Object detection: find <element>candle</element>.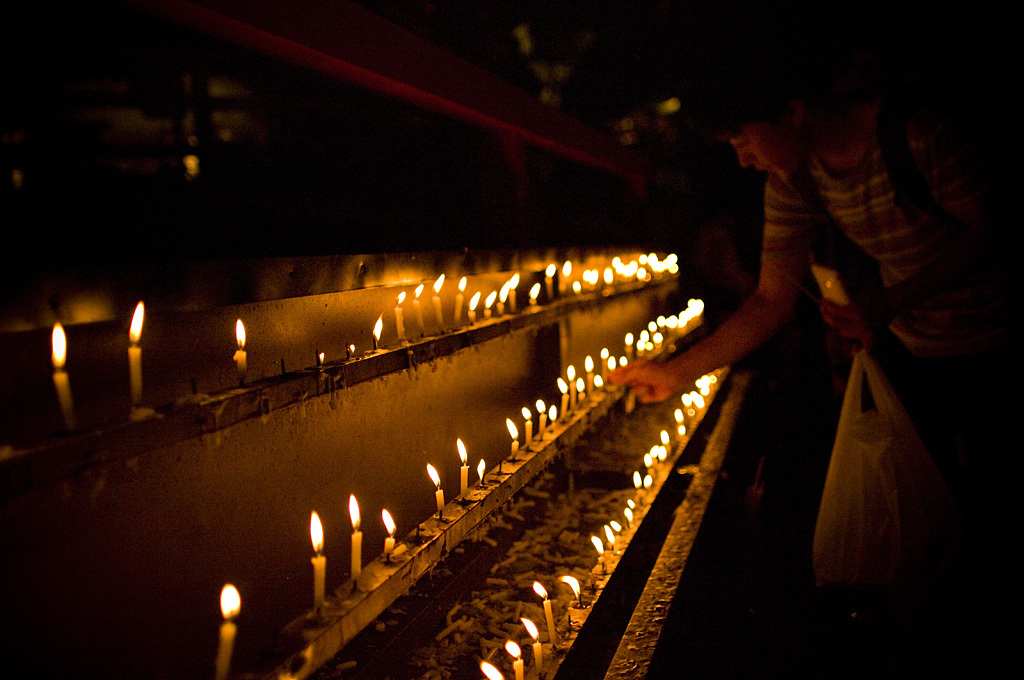
[312, 510, 325, 611].
